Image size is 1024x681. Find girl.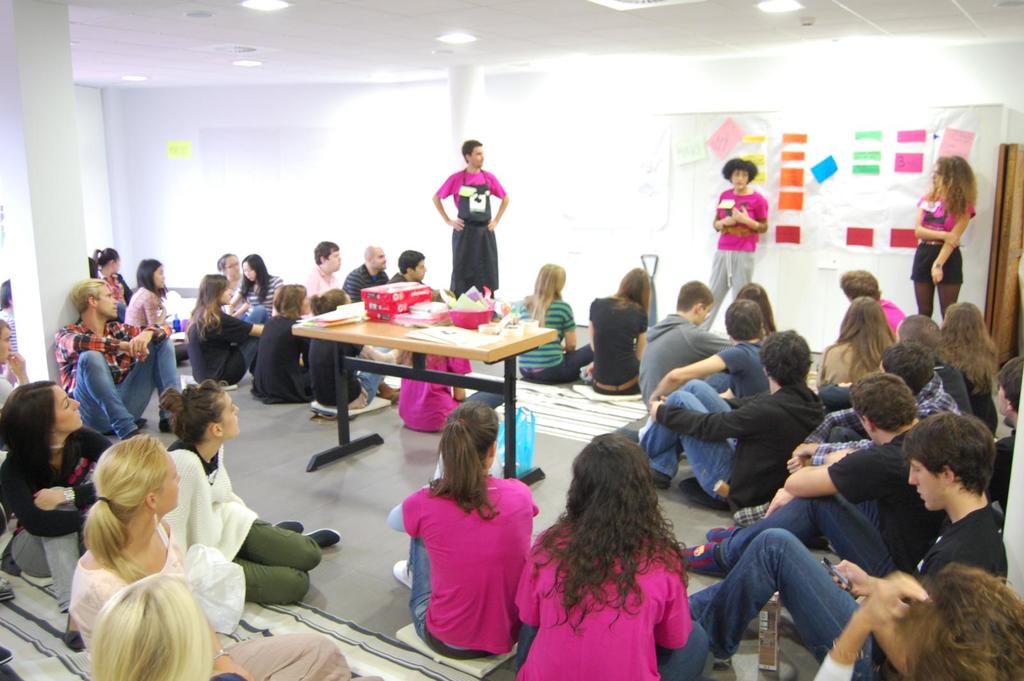
[left=520, top=433, right=702, bottom=680].
